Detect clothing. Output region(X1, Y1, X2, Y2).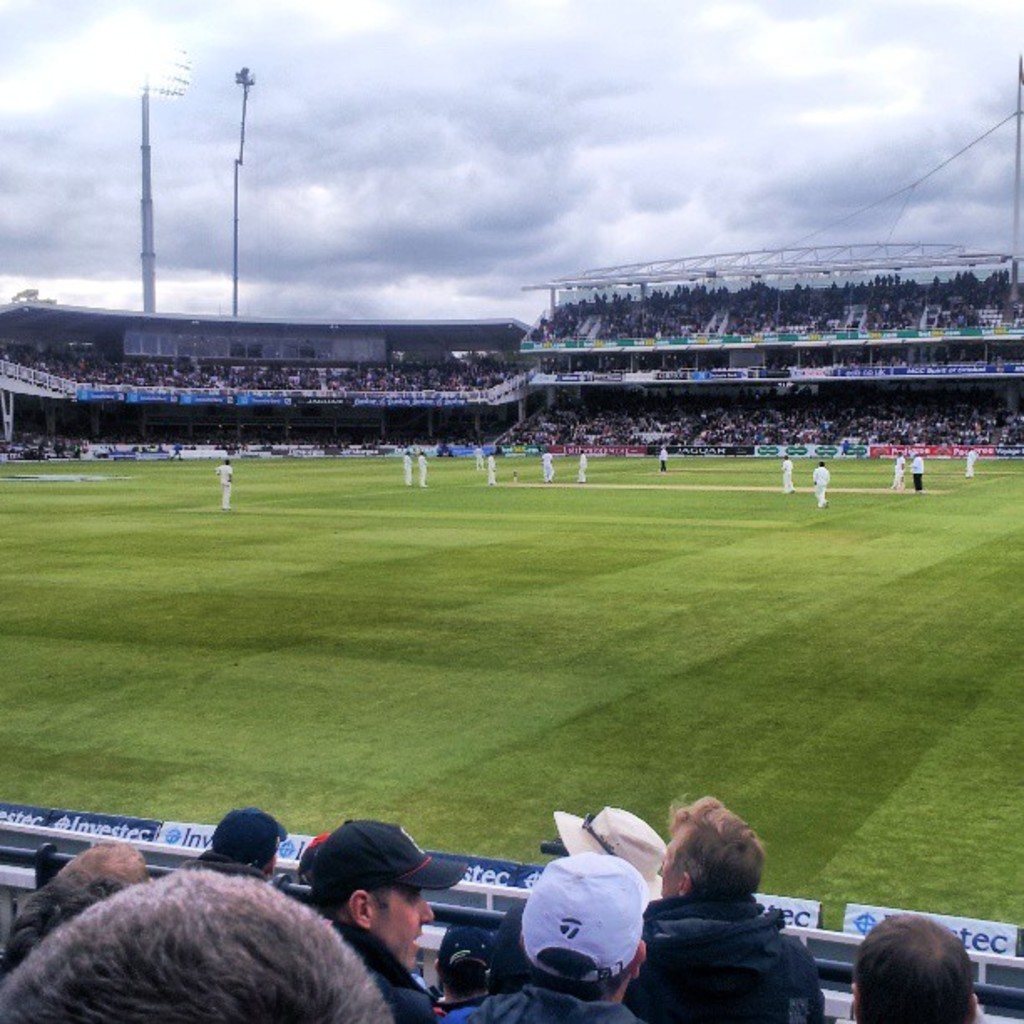
region(663, 445, 666, 463).
